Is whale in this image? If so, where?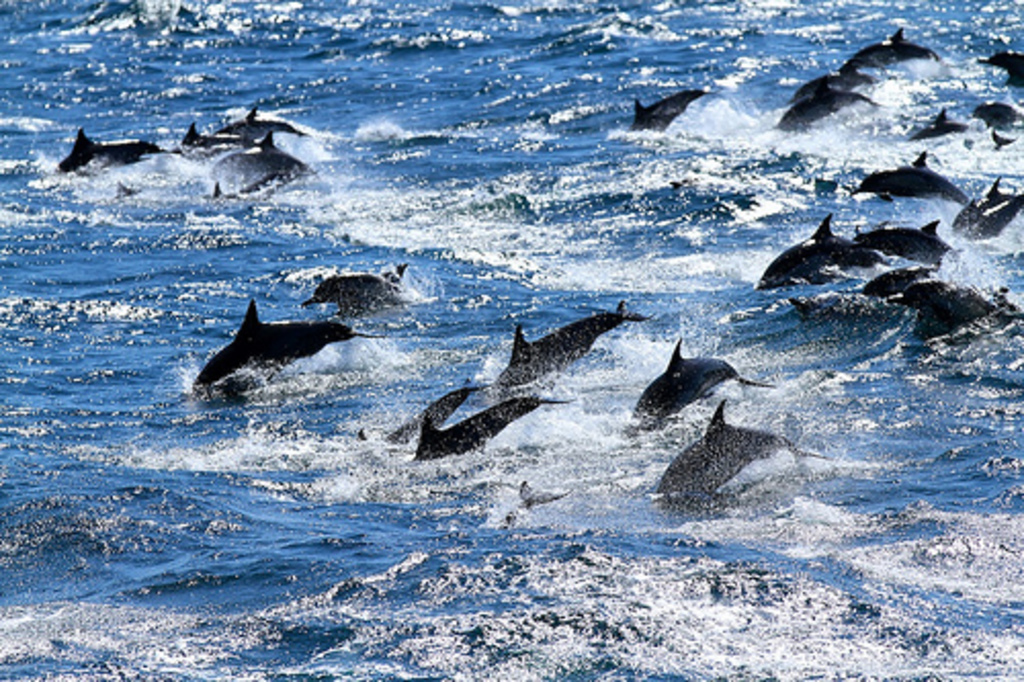
Yes, at box(981, 55, 1022, 86).
